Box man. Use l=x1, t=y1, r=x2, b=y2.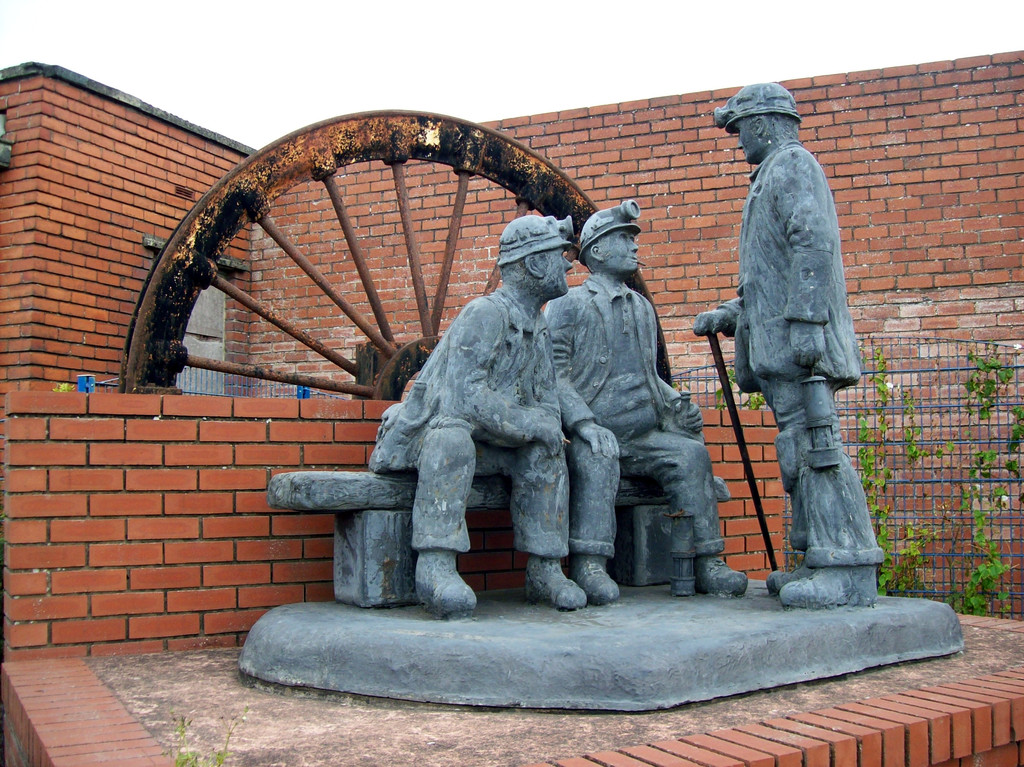
l=545, t=193, r=749, b=597.
